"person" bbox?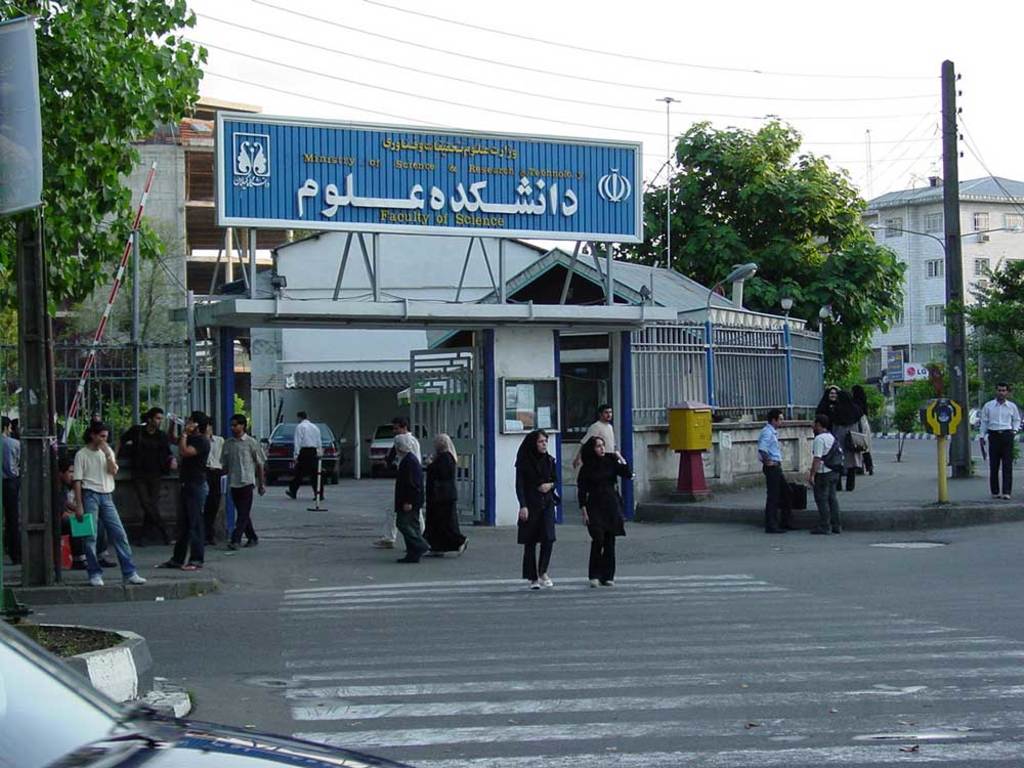
locate(517, 428, 556, 594)
